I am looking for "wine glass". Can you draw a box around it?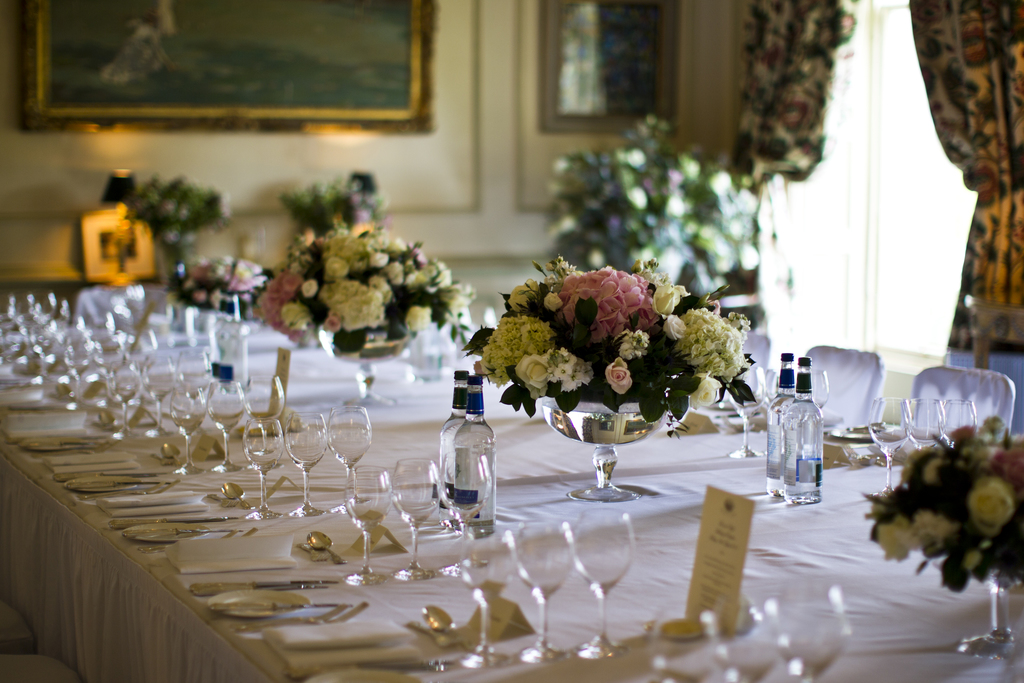
Sure, the bounding box is (244, 414, 285, 518).
